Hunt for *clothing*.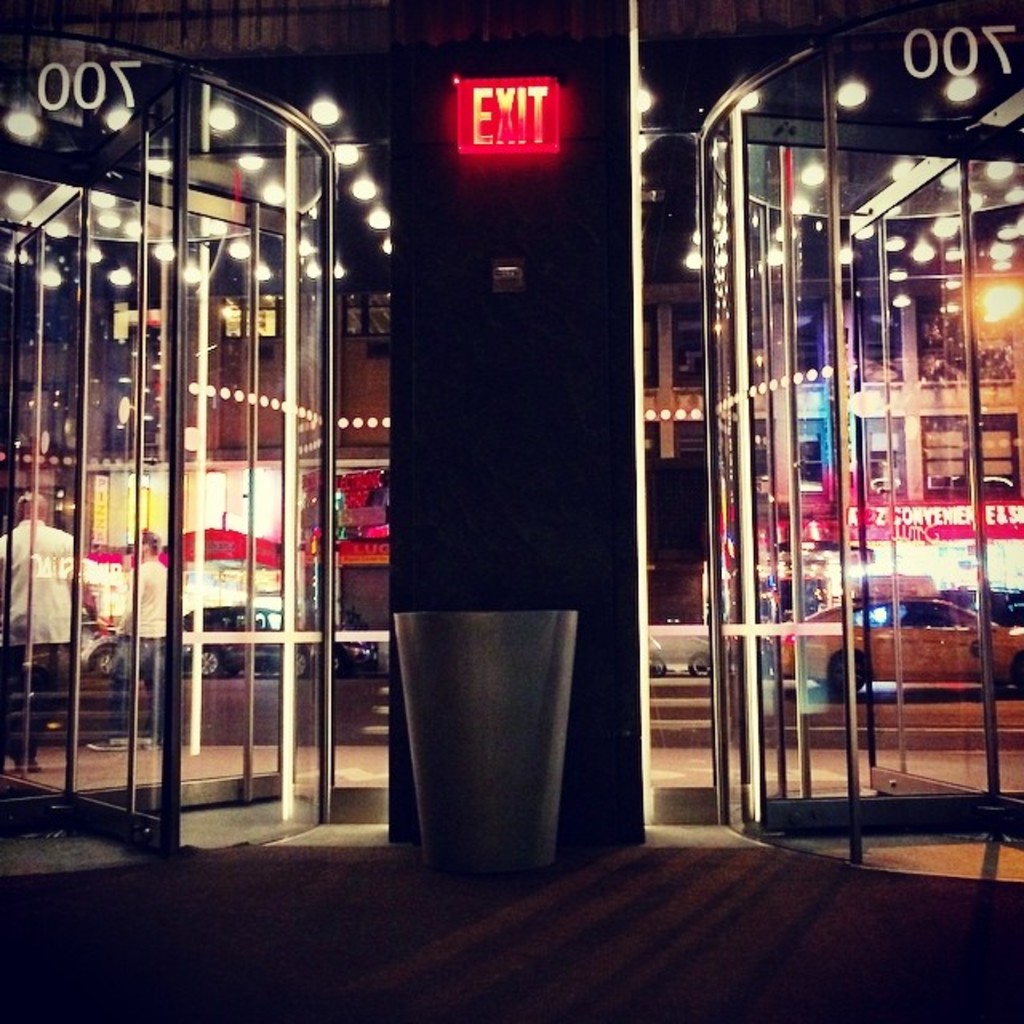
Hunted down at (0,520,88,731).
